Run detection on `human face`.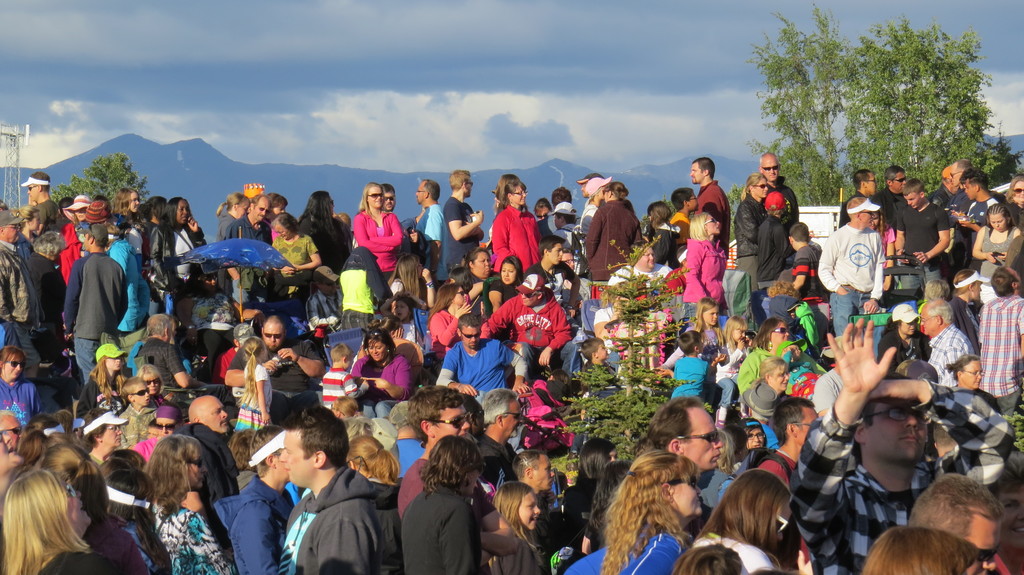
Result: box=[431, 407, 474, 439].
